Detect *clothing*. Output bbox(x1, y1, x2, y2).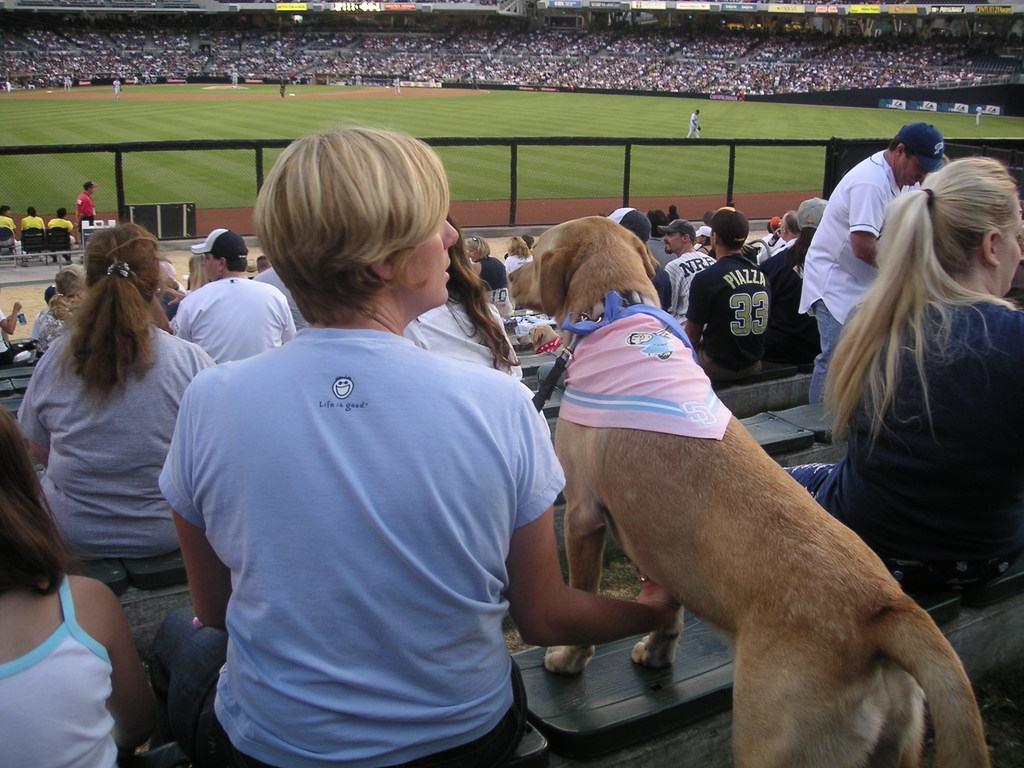
bbox(404, 294, 520, 381).
